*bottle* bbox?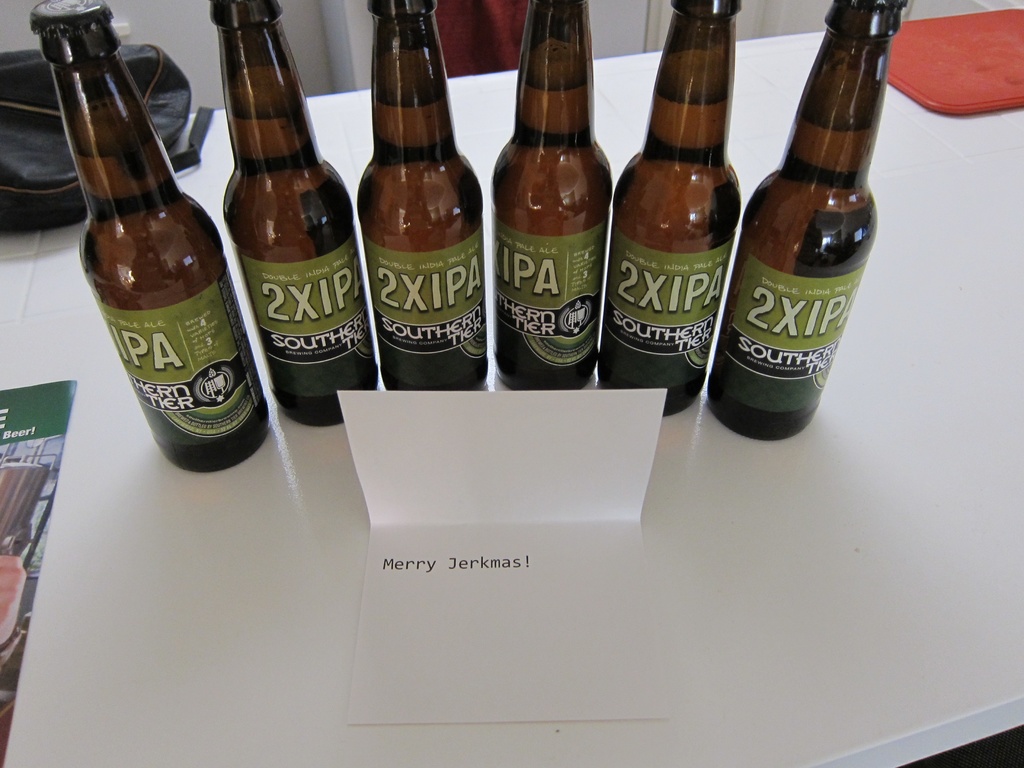
select_region(490, 1, 611, 396)
